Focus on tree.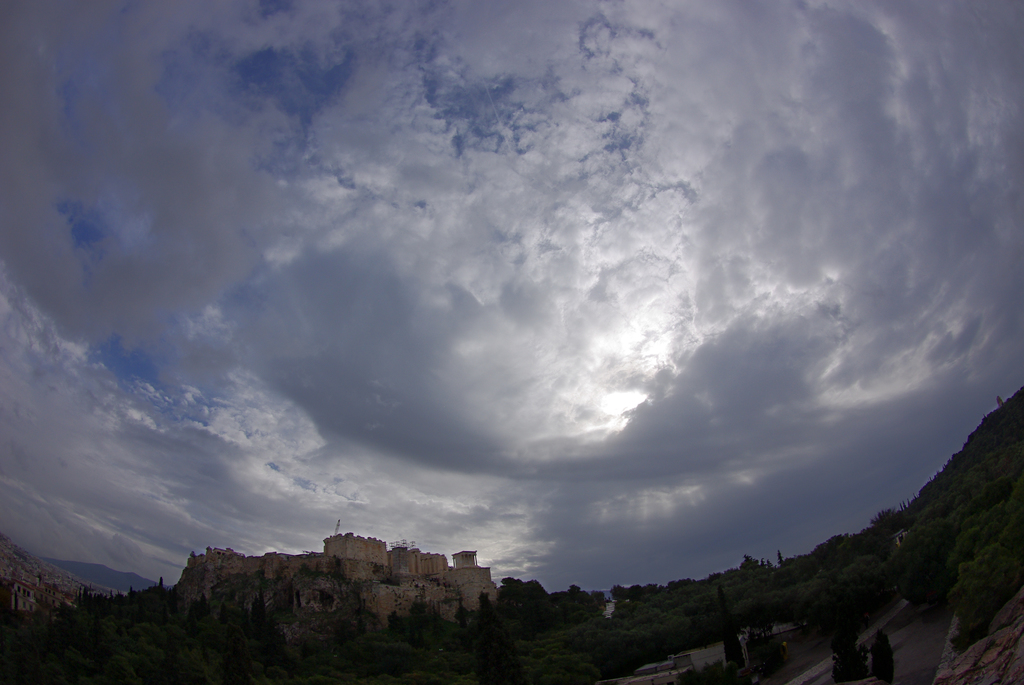
Focused at 716/586/745/675.
